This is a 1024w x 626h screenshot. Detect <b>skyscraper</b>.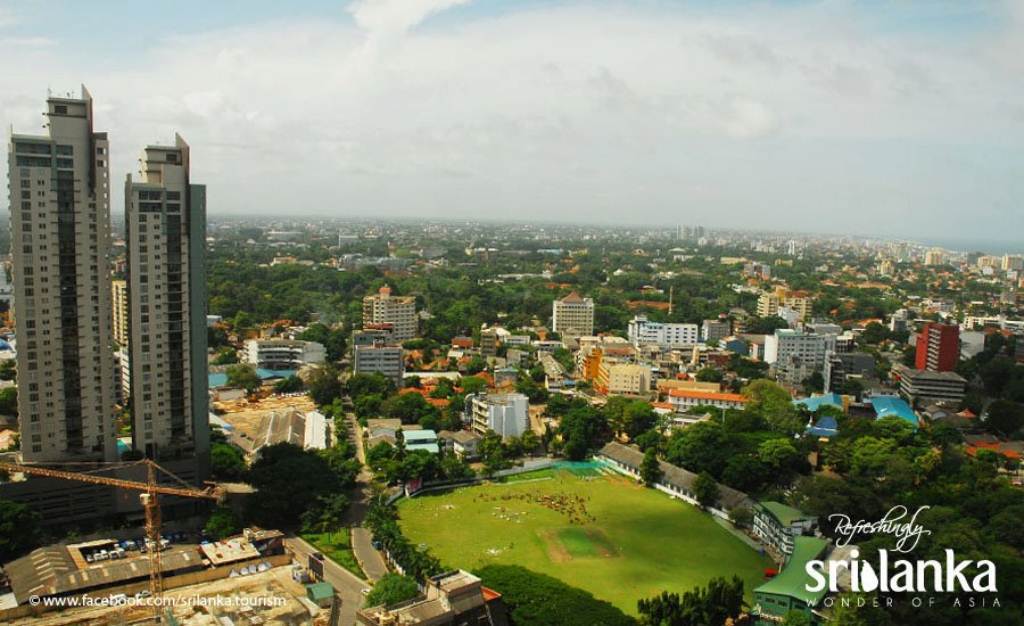
(x1=120, y1=127, x2=213, y2=455).
